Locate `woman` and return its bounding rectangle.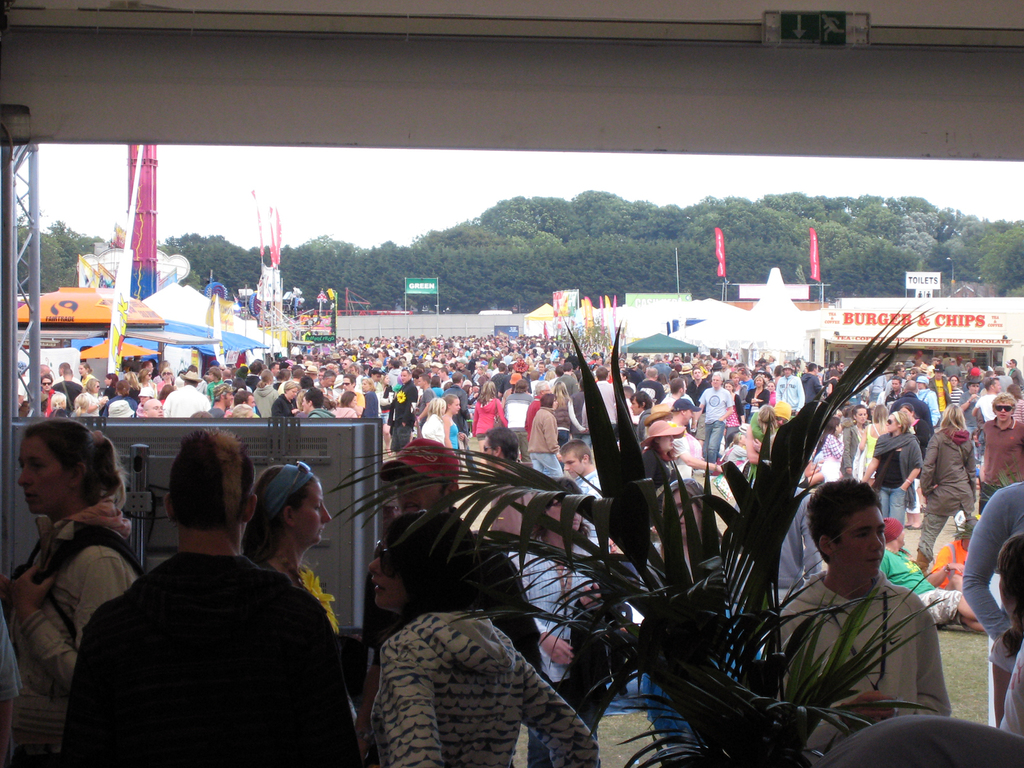
<box>861,408,923,531</box>.
